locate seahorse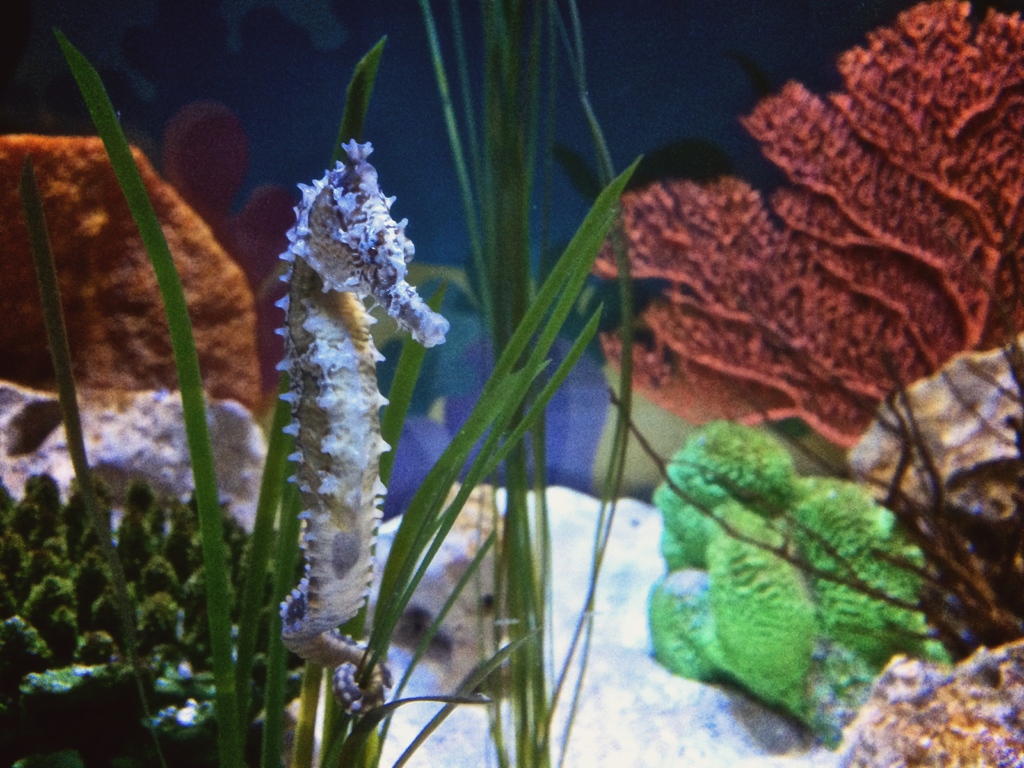
bbox(269, 134, 448, 717)
